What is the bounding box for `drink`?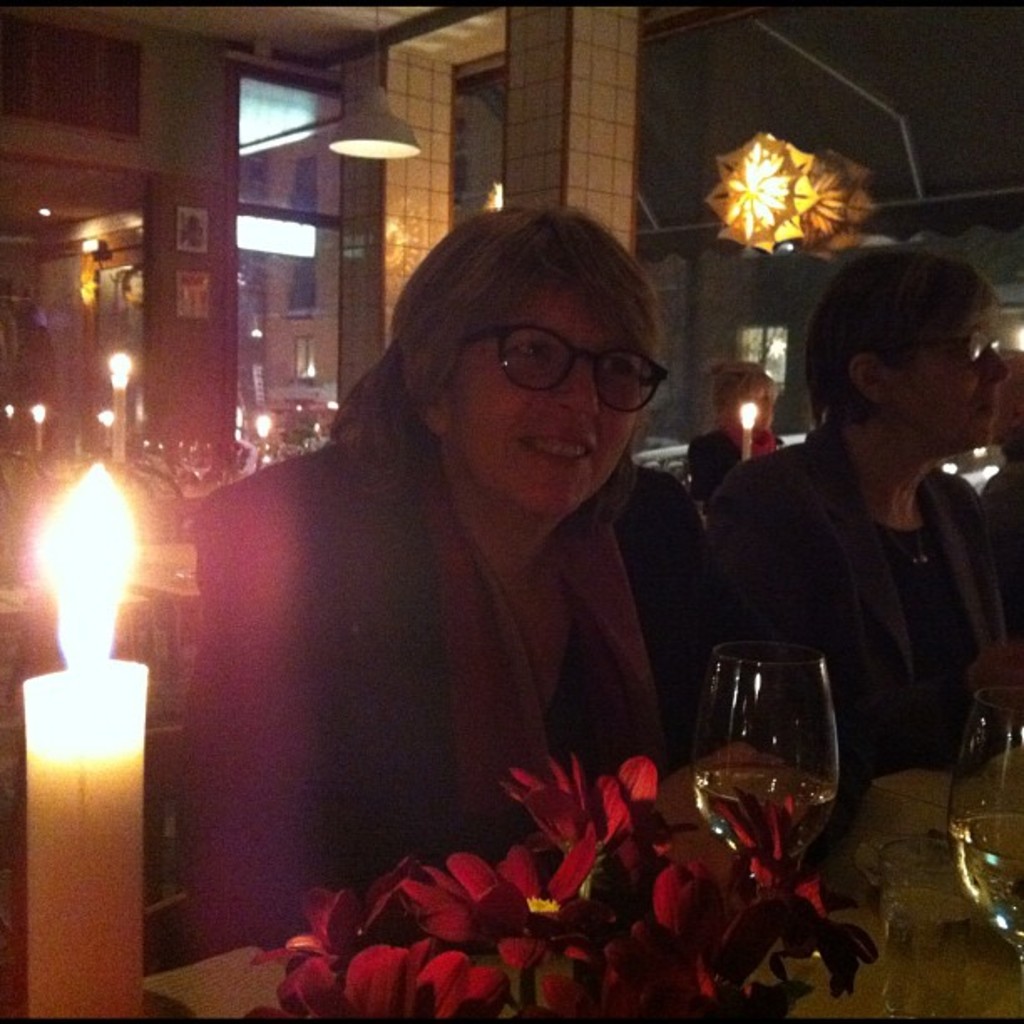
(x1=688, y1=761, x2=837, y2=883).
